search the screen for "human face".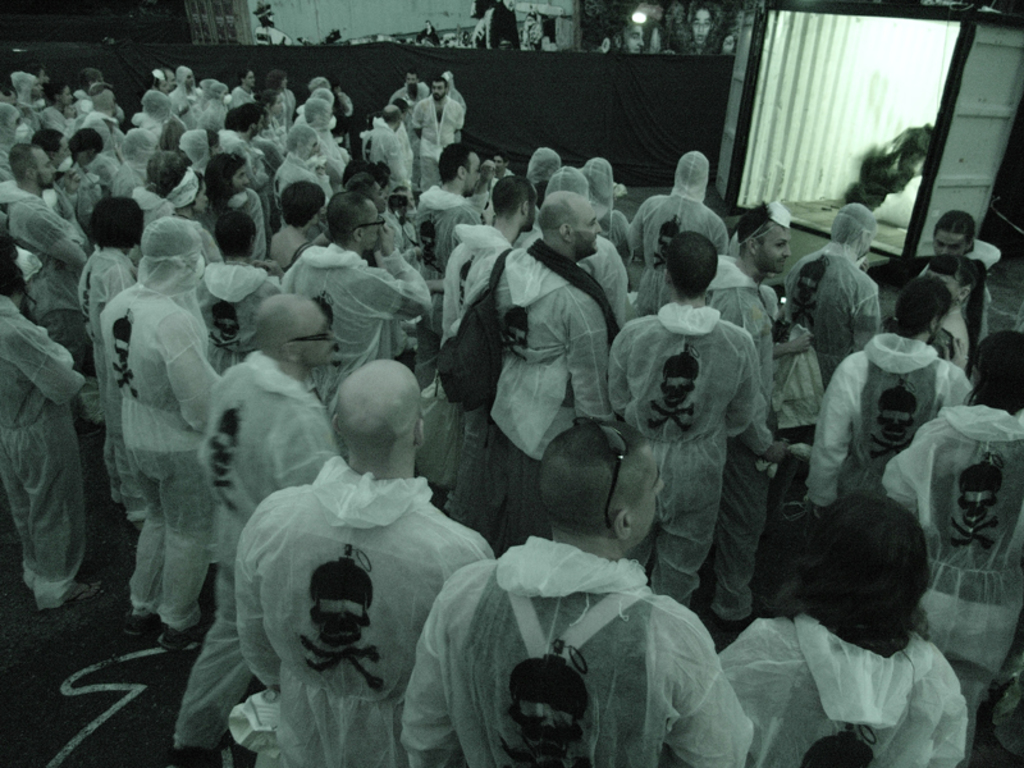
Found at (x1=931, y1=268, x2=956, y2=305).
